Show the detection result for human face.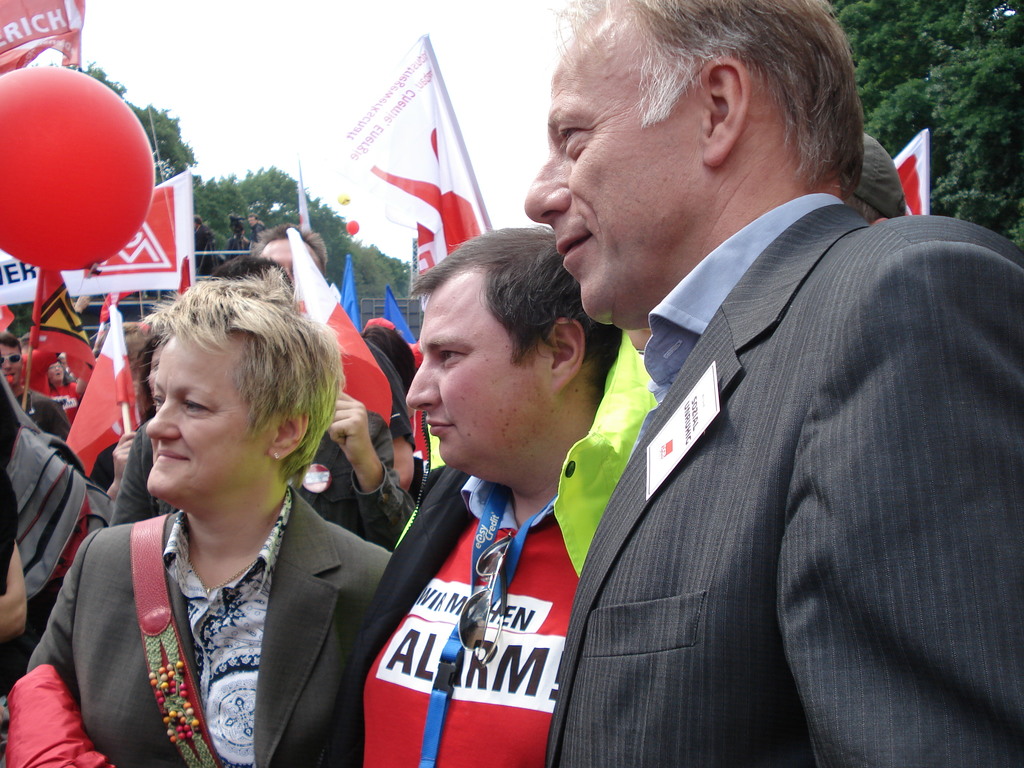
{"x1": 0, "y1": 342, "x2": 19, "y2": 387}.
